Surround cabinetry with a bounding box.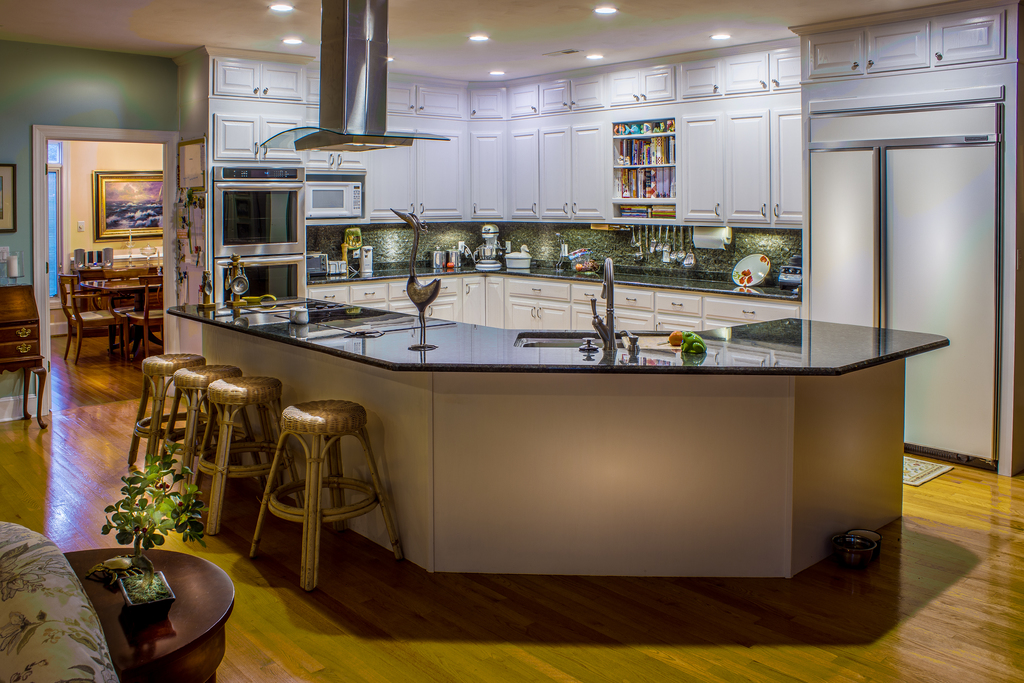
pyautogui.locateOnScreen(205, 108, 308, 158).
